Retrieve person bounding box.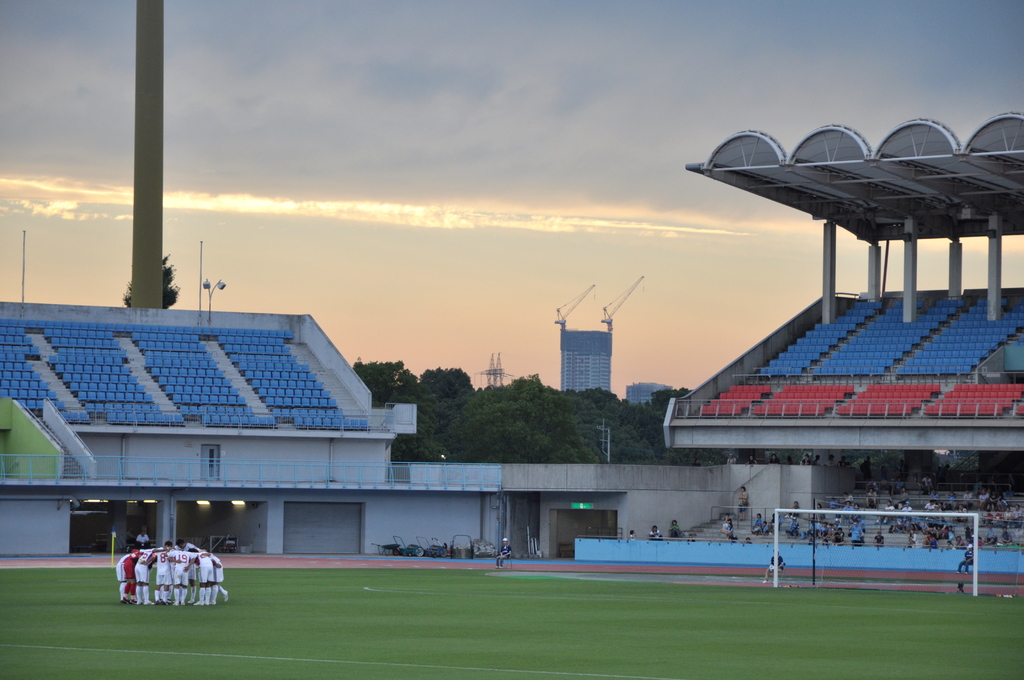
Bounding box: 666/519/686/535.
